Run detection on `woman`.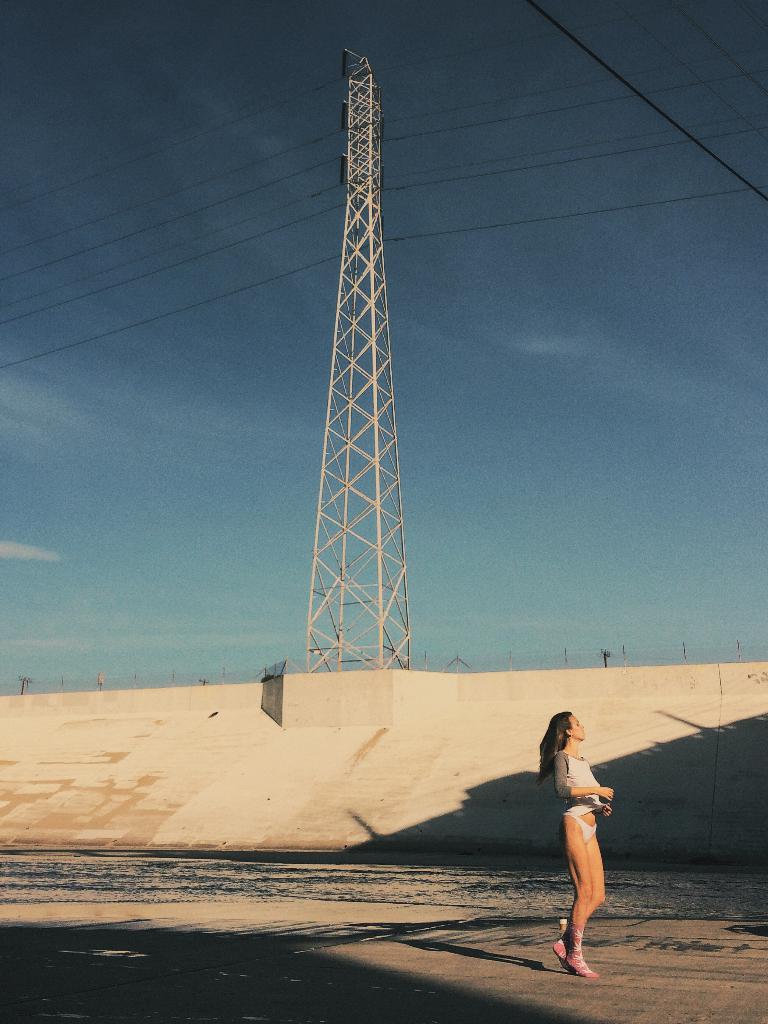
Result: l=529, t=698, r=632, b=972.
